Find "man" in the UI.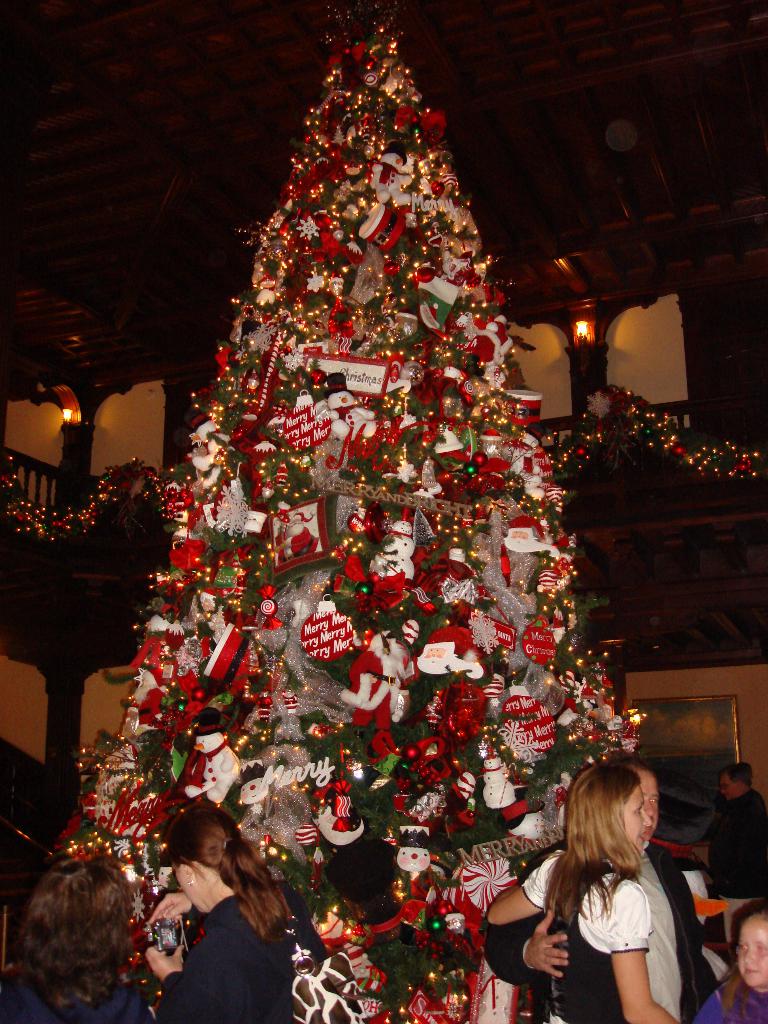
UI element at pyautogui.locateOnScreen(701, 758, 756, 893).
